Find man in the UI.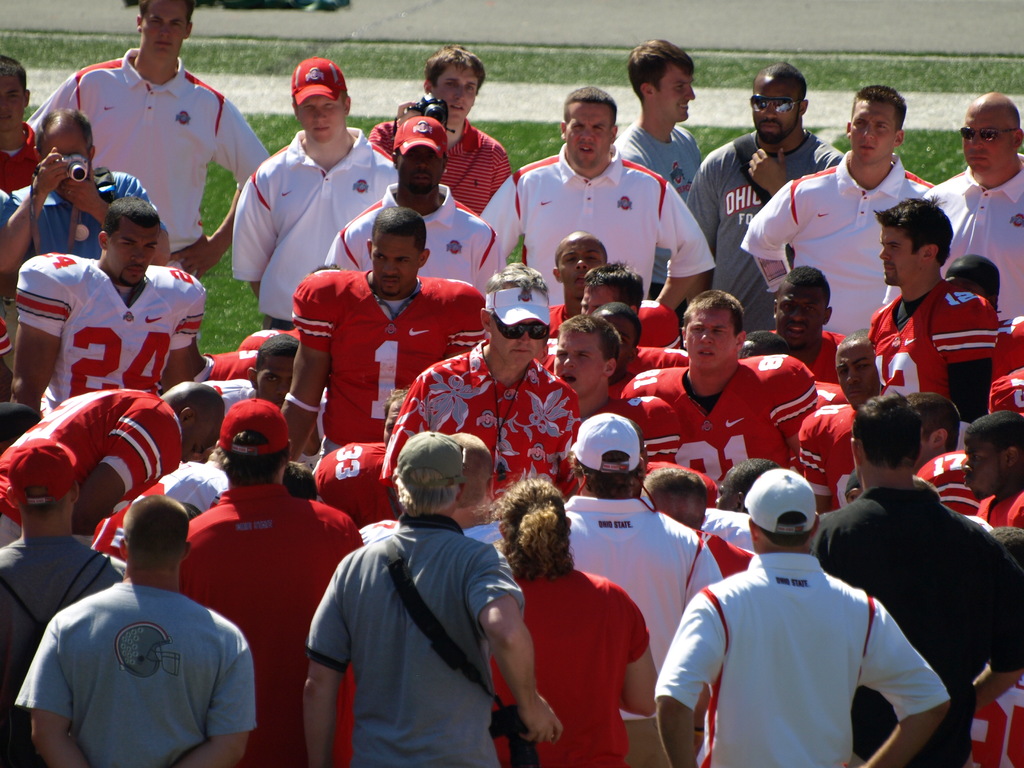
UI element at Rect(166, 395, 367, 762).
